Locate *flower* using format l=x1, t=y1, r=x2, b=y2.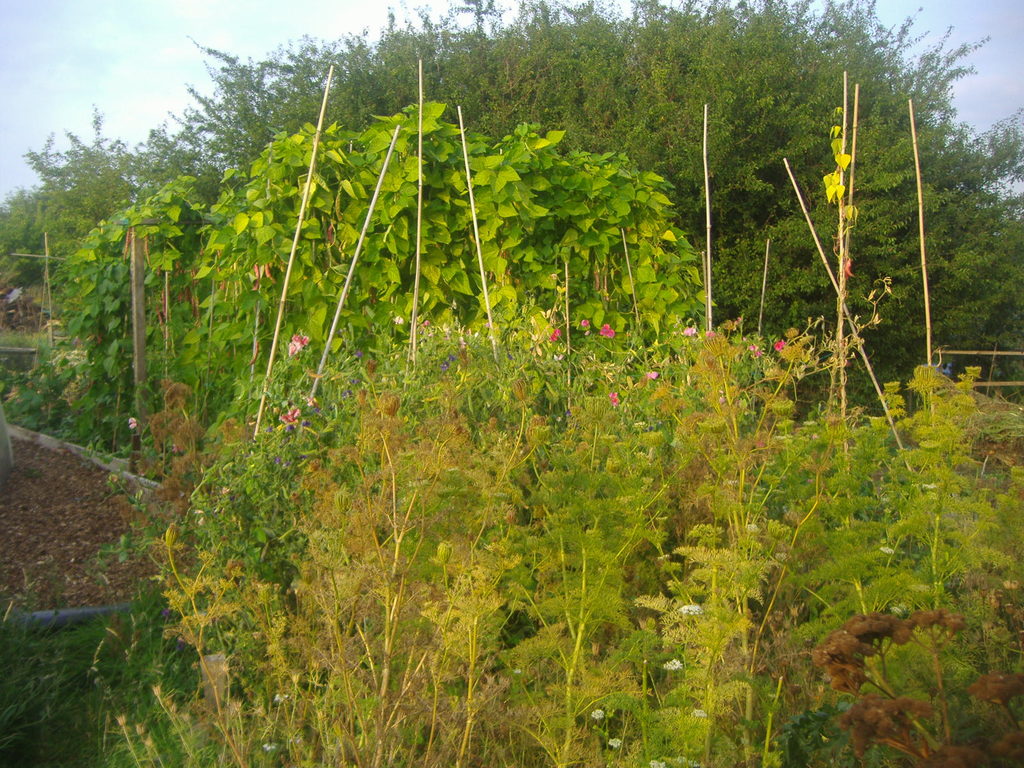
l=342, t=387, r=352, b=396.
